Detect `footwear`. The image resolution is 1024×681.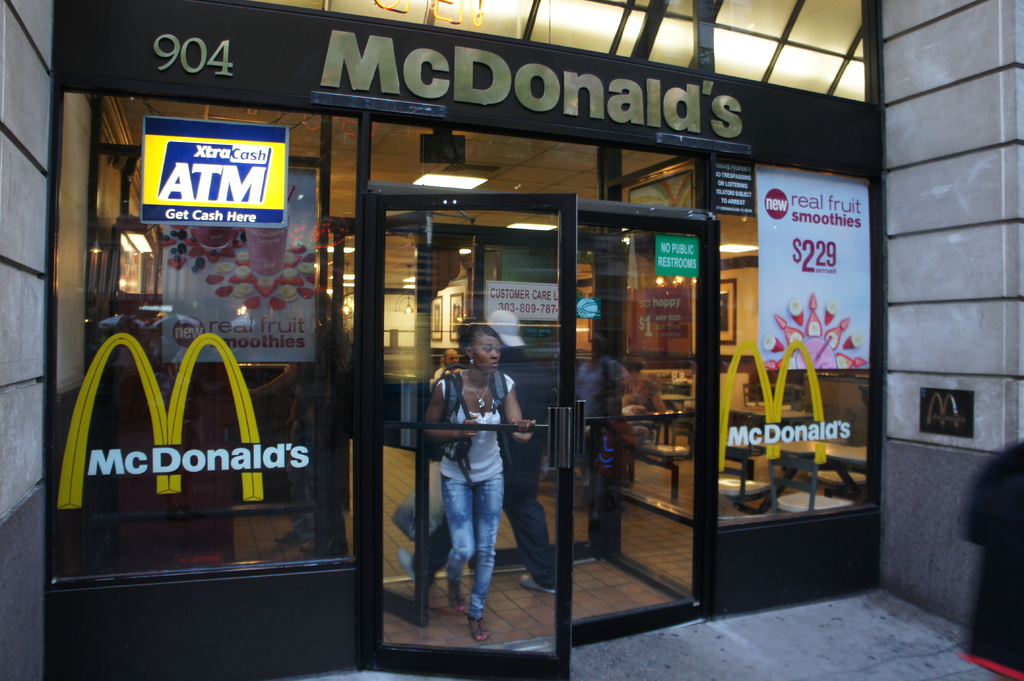
[x1=467, y1=617, x2=491, y2=637].
